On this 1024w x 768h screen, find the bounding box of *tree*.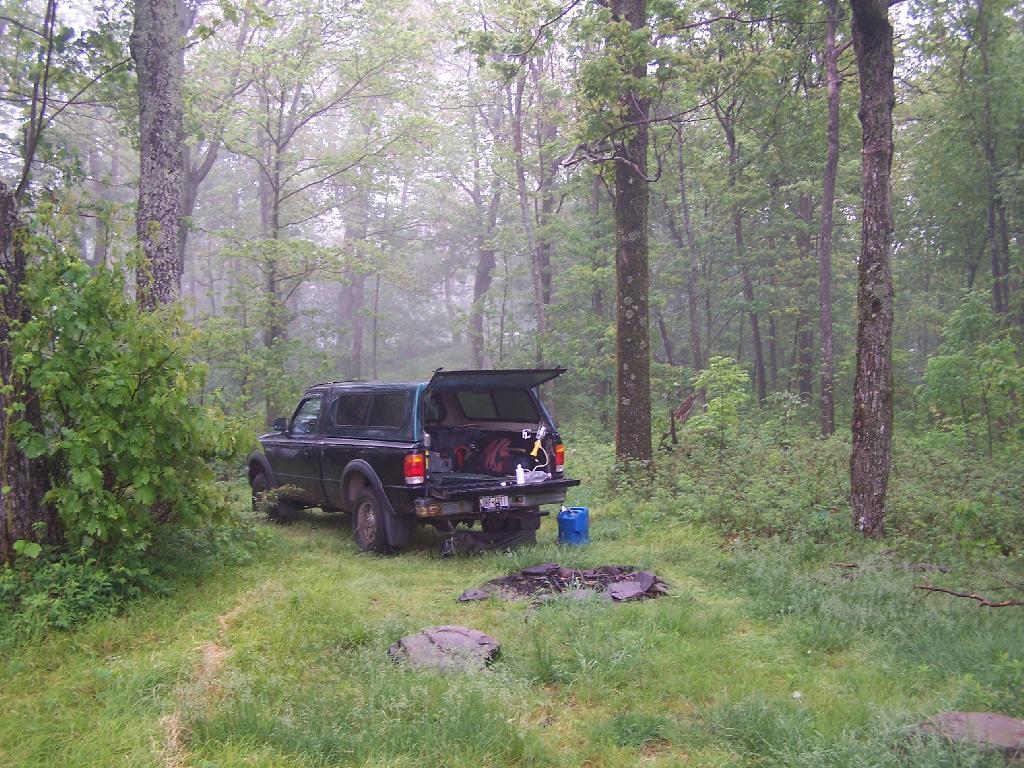
Bounding box: box=[121, 0, 435, 439].
